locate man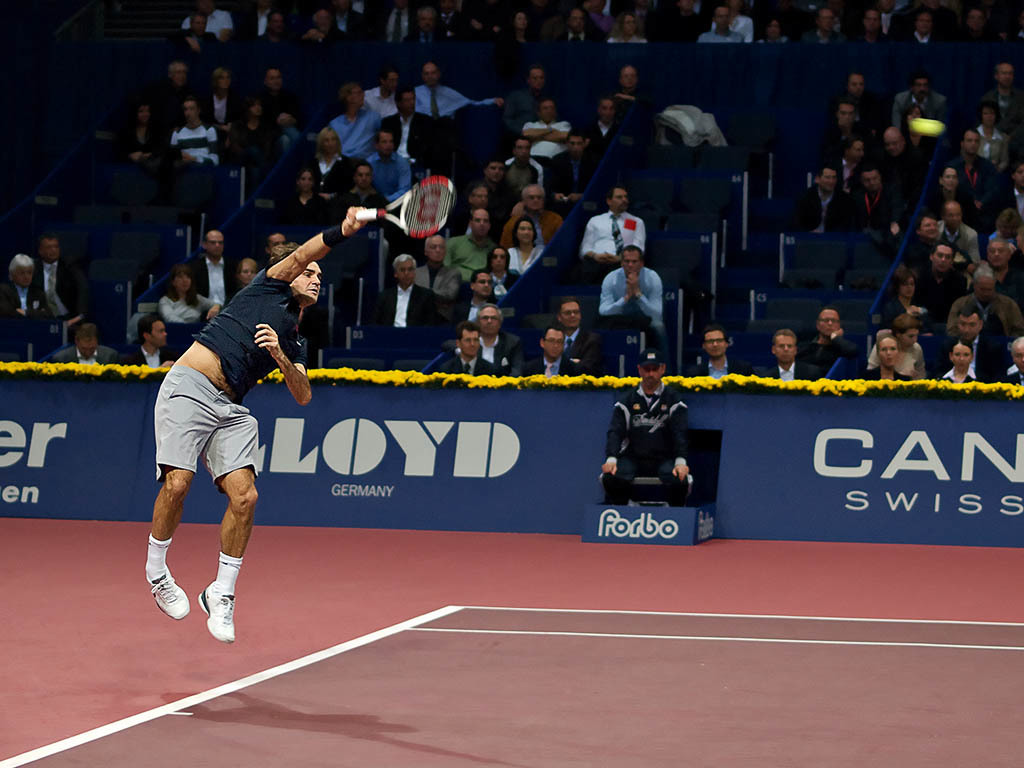
<region>1004, 335, 1023, 390</region>
